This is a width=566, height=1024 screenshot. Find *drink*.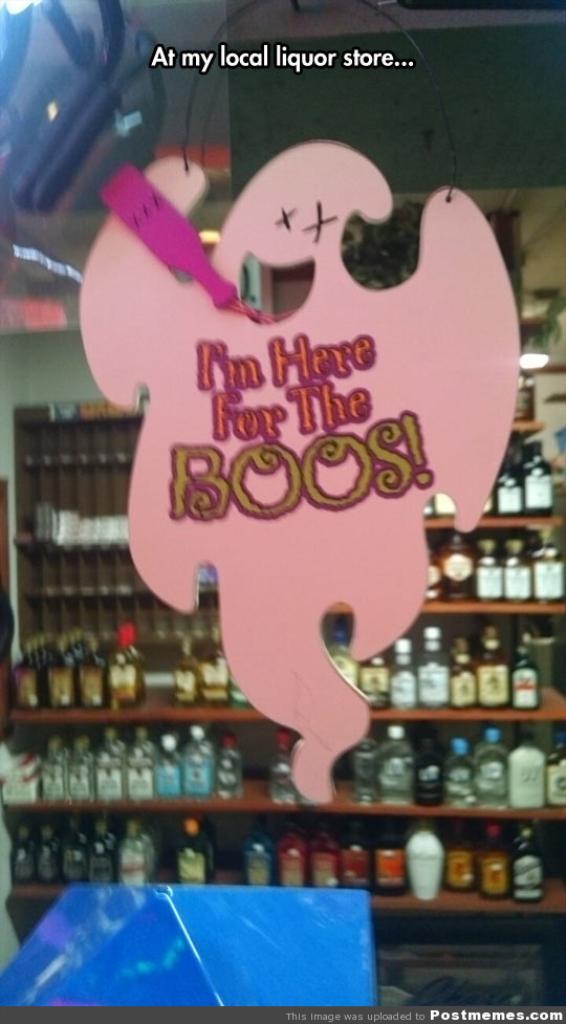
Bounding box: box=[444, 830, 477, 885].
